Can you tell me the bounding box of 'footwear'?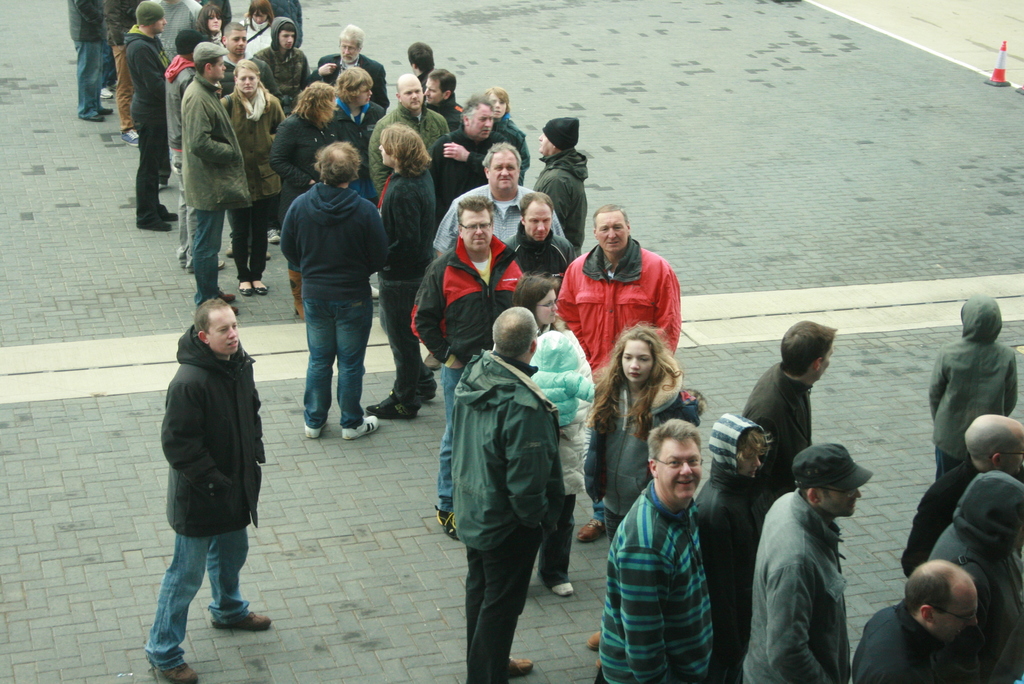
367,391,414,420.
